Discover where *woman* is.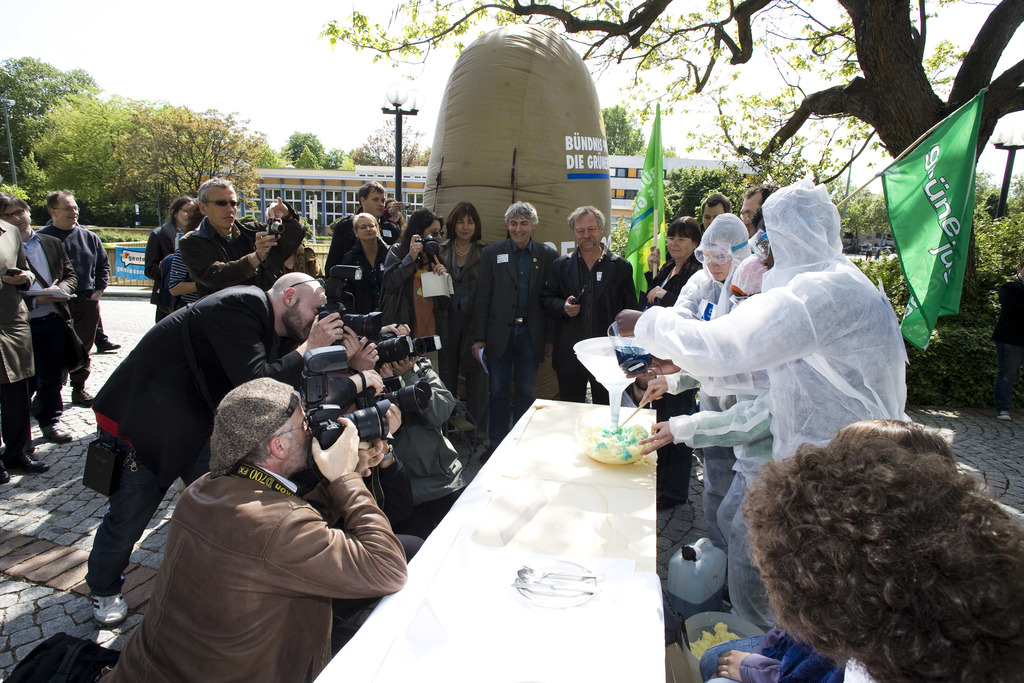
Discovered at 643/213/700/513.
